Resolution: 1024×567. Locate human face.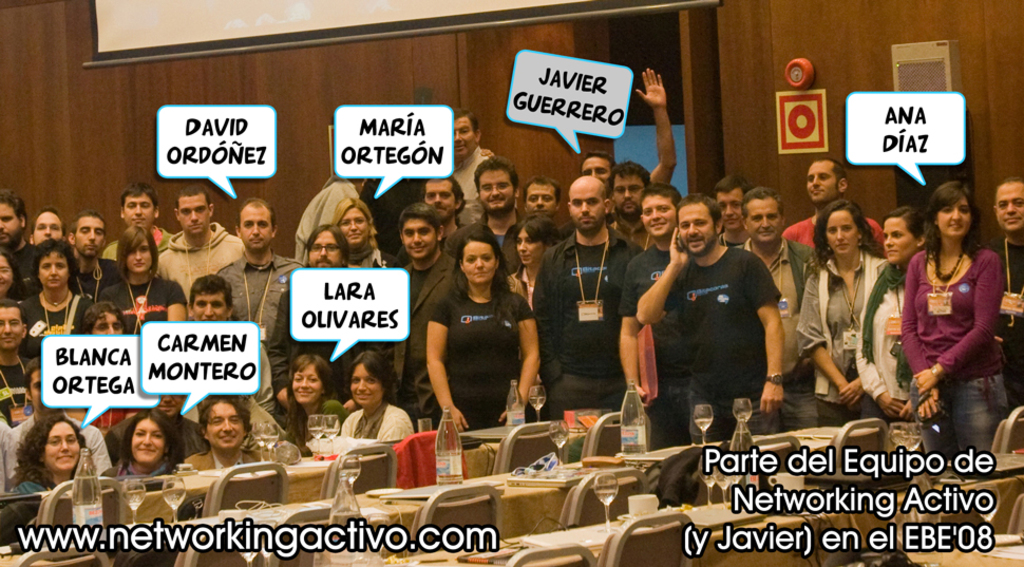
x1=641 y1=196 x2=674 y2=235.
